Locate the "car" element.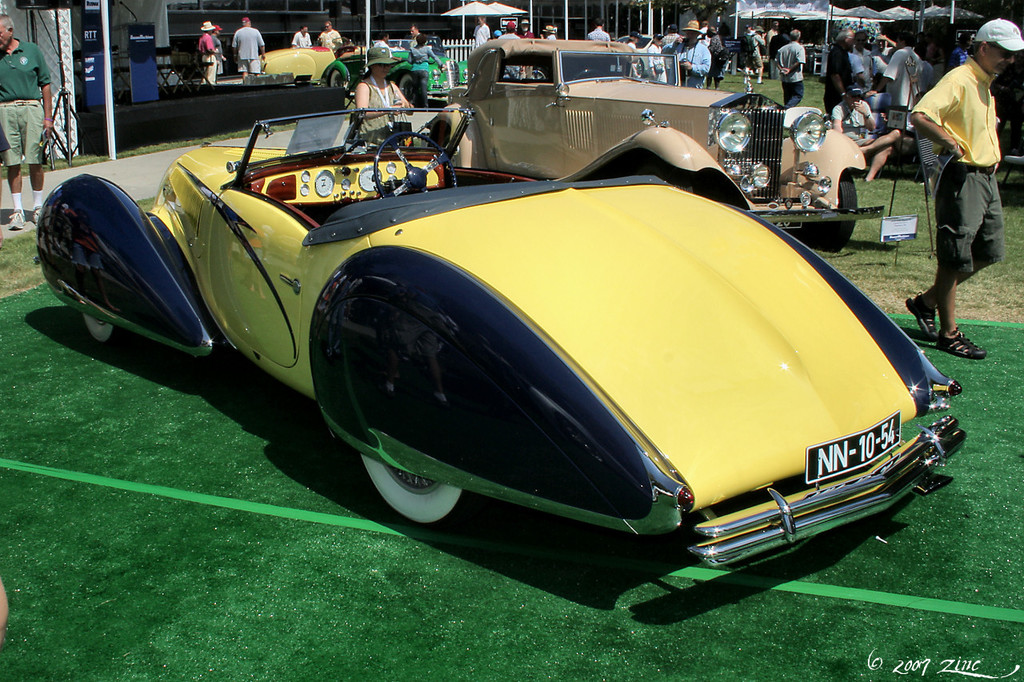
Element bbox: {"left": 424, "top": 34, "right": 885, "bottom": 251}.
